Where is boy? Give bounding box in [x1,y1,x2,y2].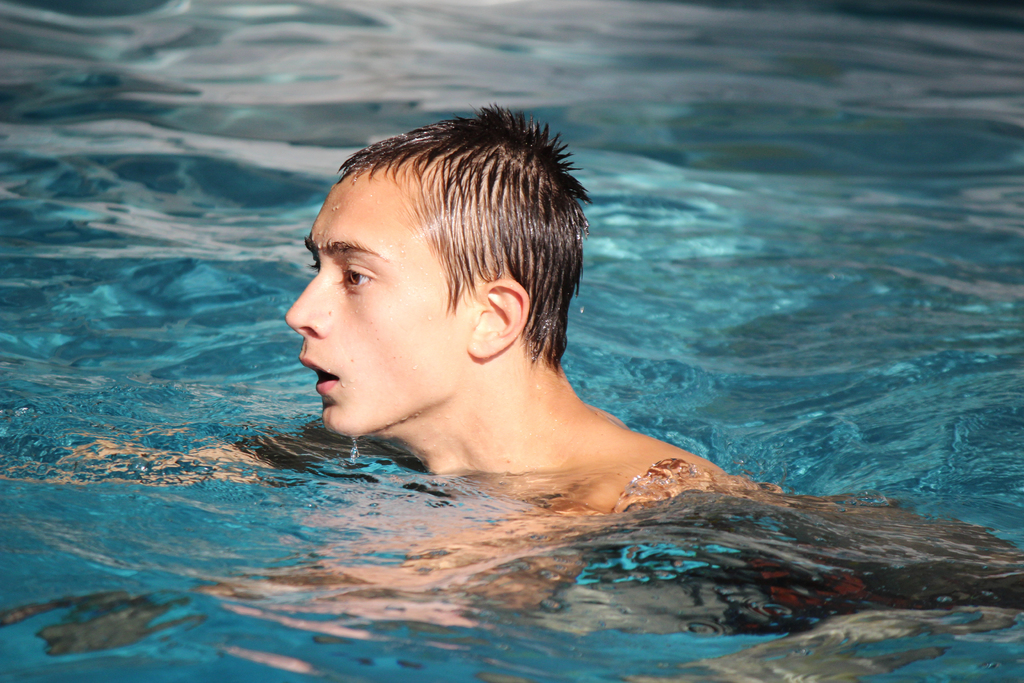
[61,98,772,680].
